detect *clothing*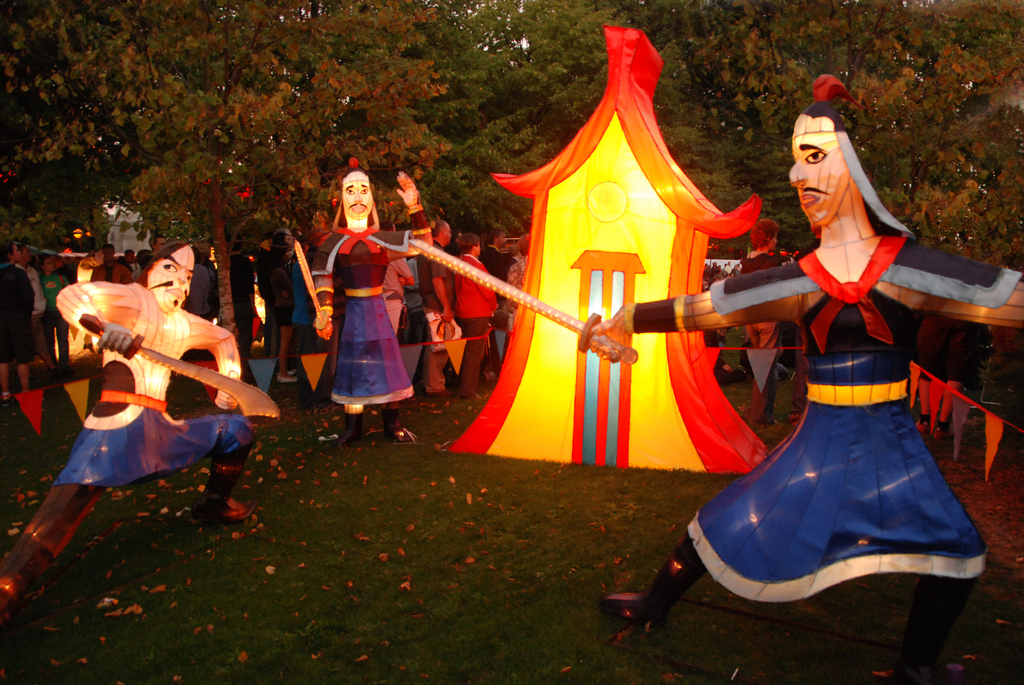
box=[613, 223, 1021, 589]
